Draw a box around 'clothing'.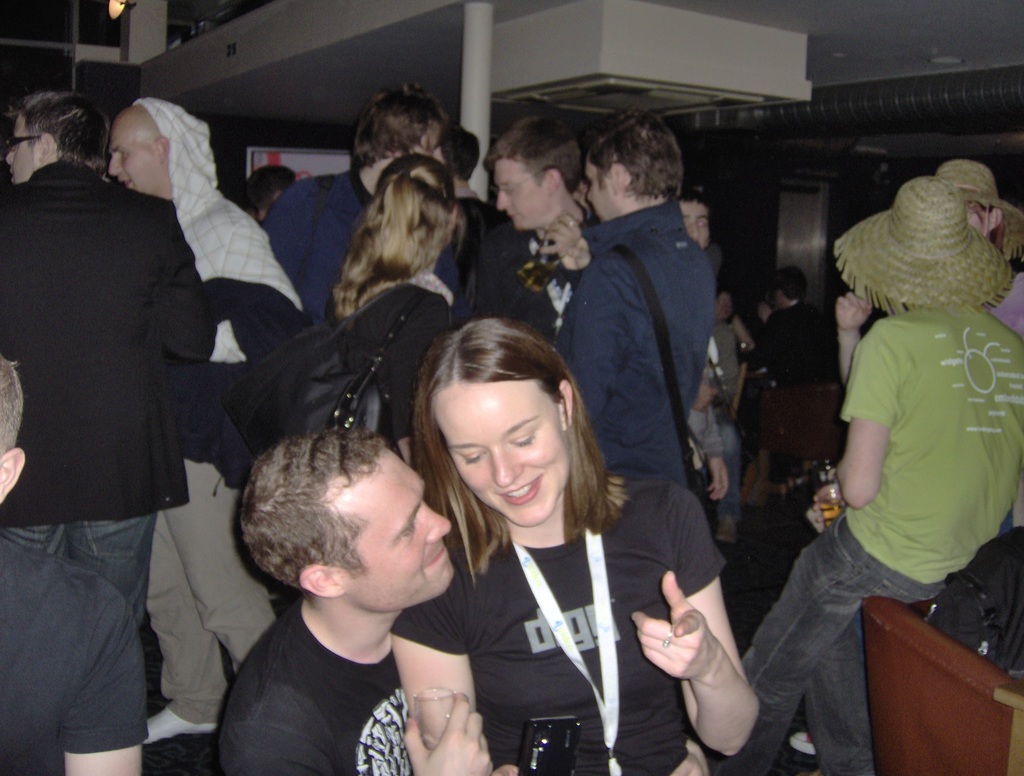
bbox=[0, 549, 158, 775].
